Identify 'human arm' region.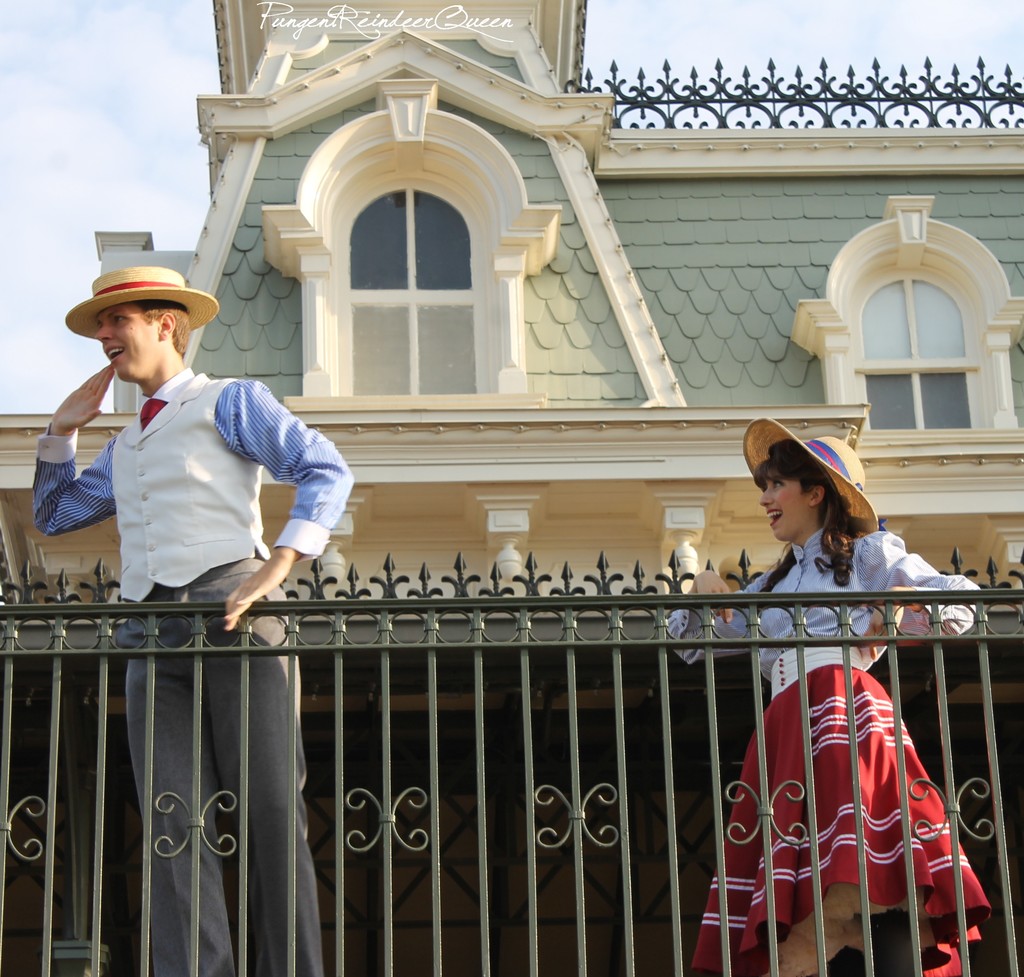
Region: (left=29, top=366, right=106, bottom=554).
